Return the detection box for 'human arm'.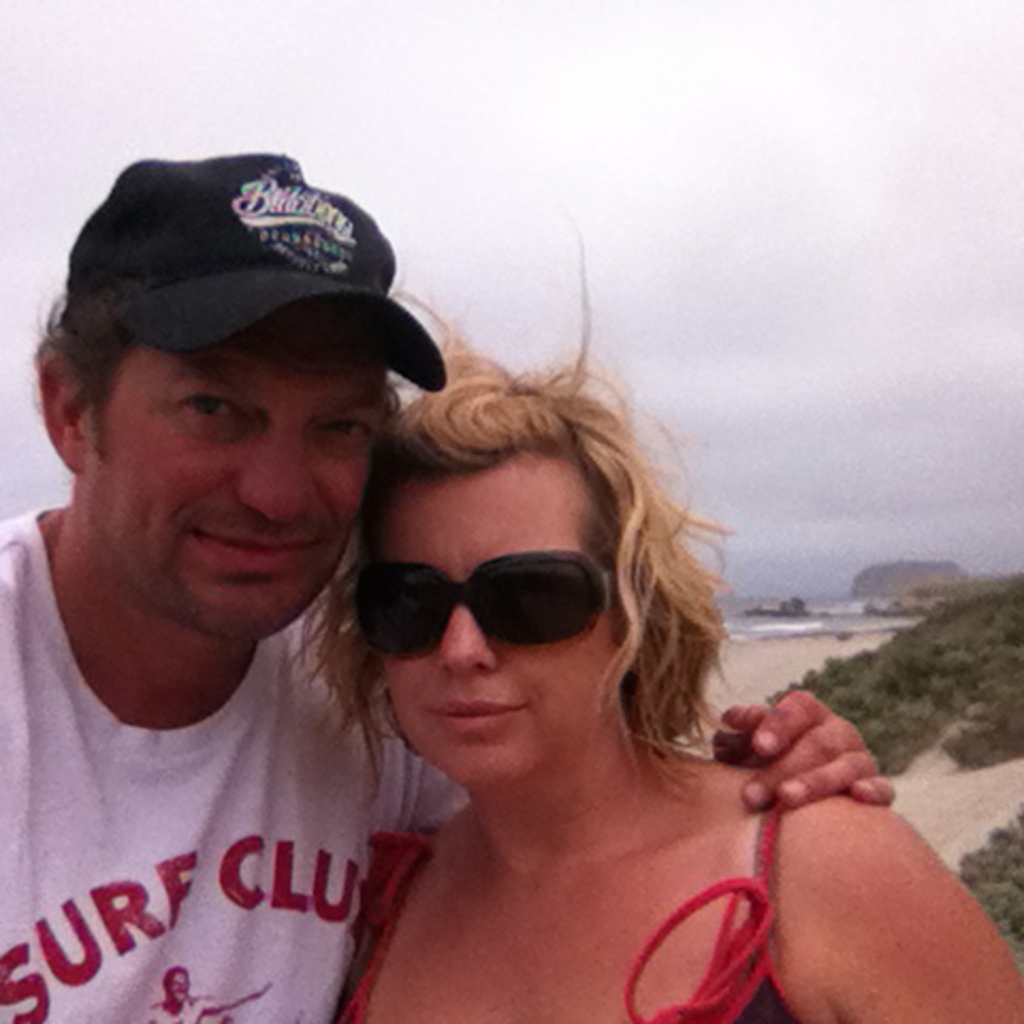
[left=764, top=770, right=1022, bottom=1022].
